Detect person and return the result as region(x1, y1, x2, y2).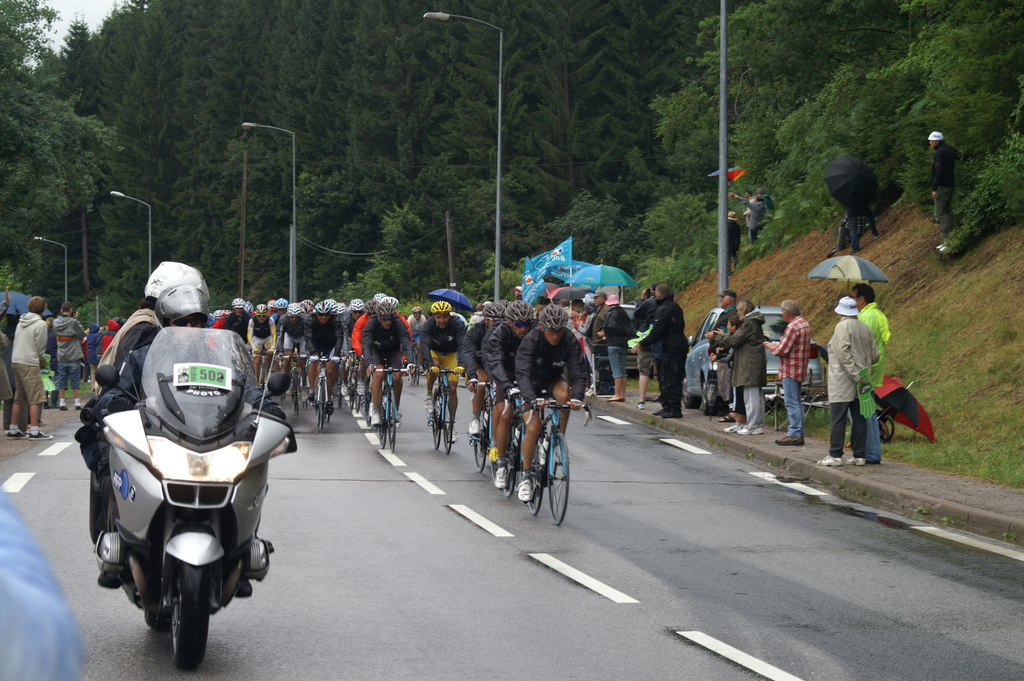
region(302, 295, 355, 407).
